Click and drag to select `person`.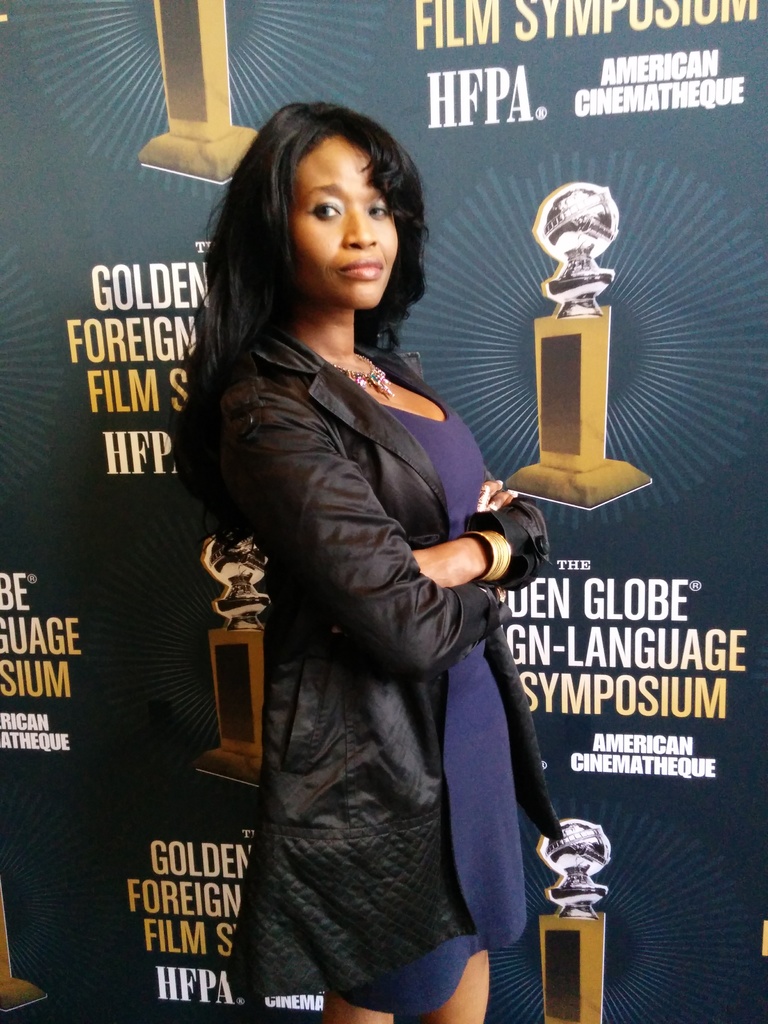
Selection: bbox=[207, 153, 598, 1018].
